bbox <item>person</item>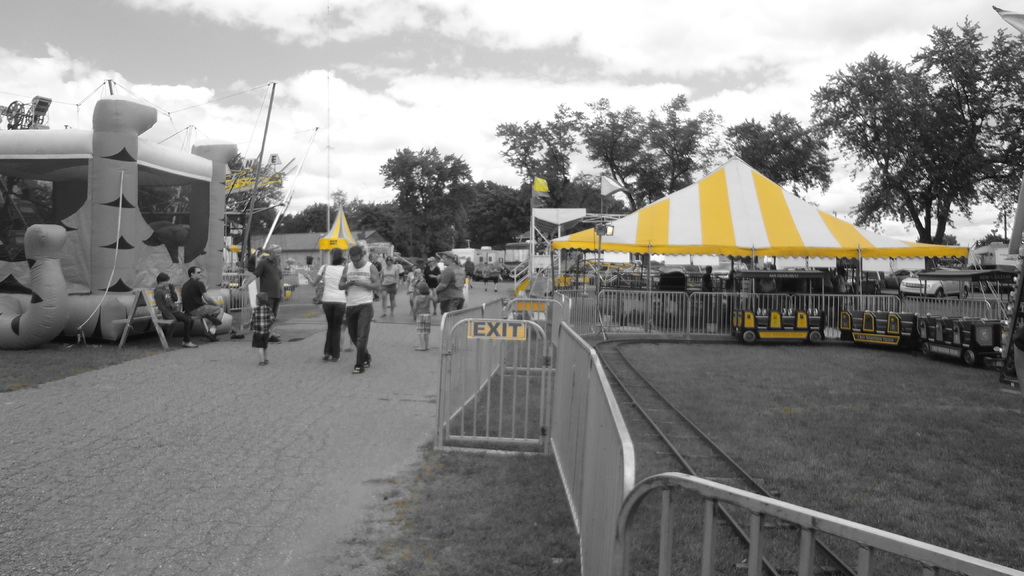
{"left": 244, "top": 292, "right": 278, "bottom": 366}
